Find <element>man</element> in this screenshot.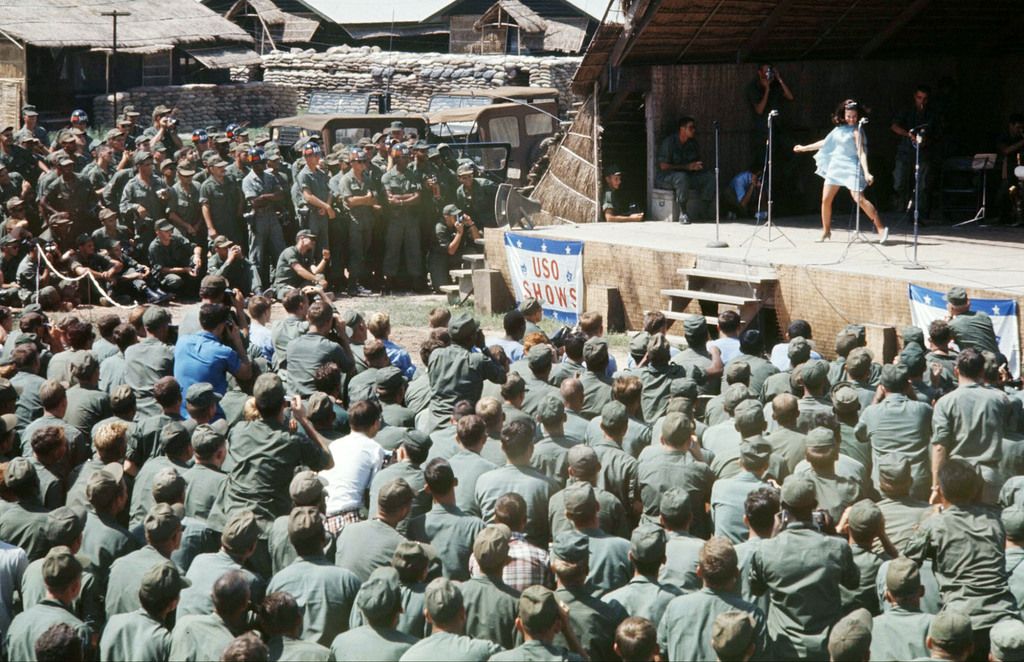
The bounding box for <element>man</element> is box(657, 116, 727, 229).
